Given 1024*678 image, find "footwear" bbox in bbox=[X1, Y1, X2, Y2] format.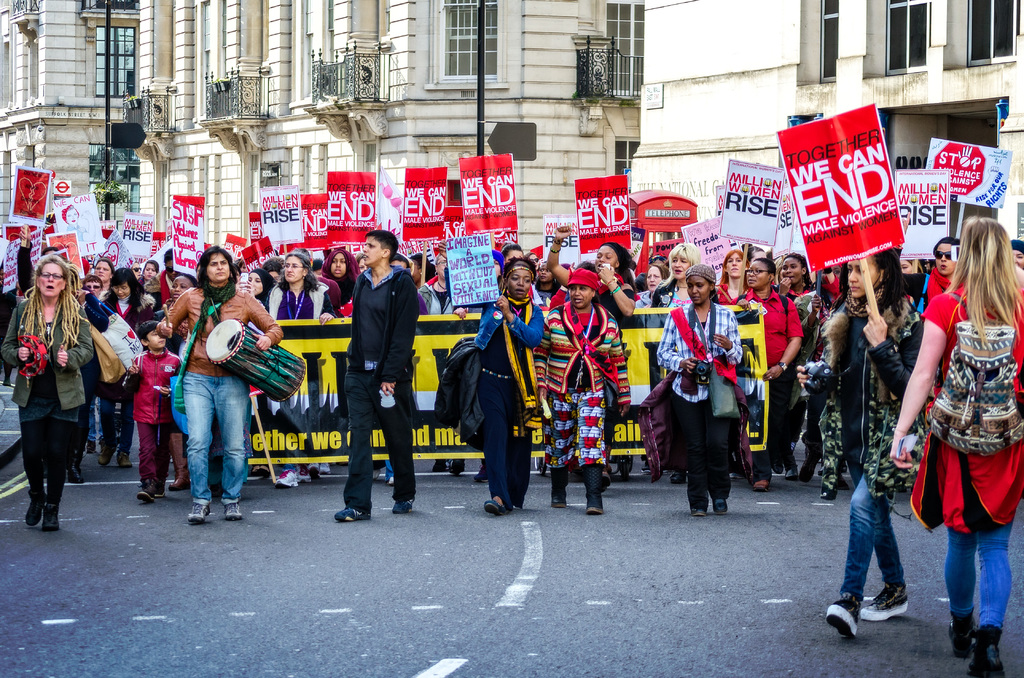
bbox=[137, 481, 166, 503].
